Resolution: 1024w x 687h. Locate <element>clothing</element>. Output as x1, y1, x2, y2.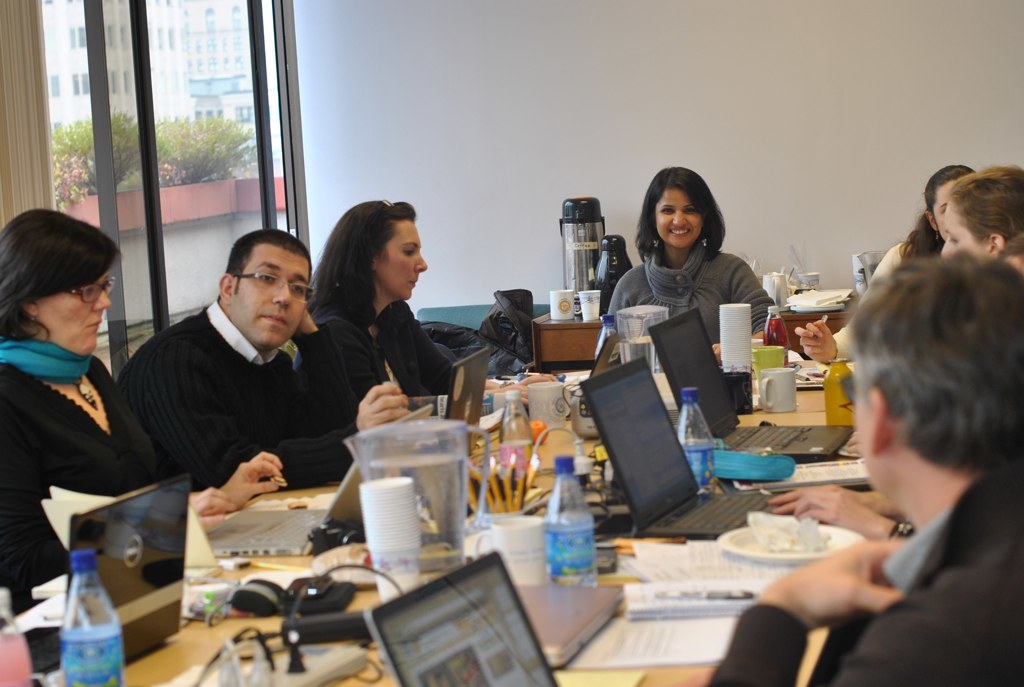
132, 306, 370, 488.
